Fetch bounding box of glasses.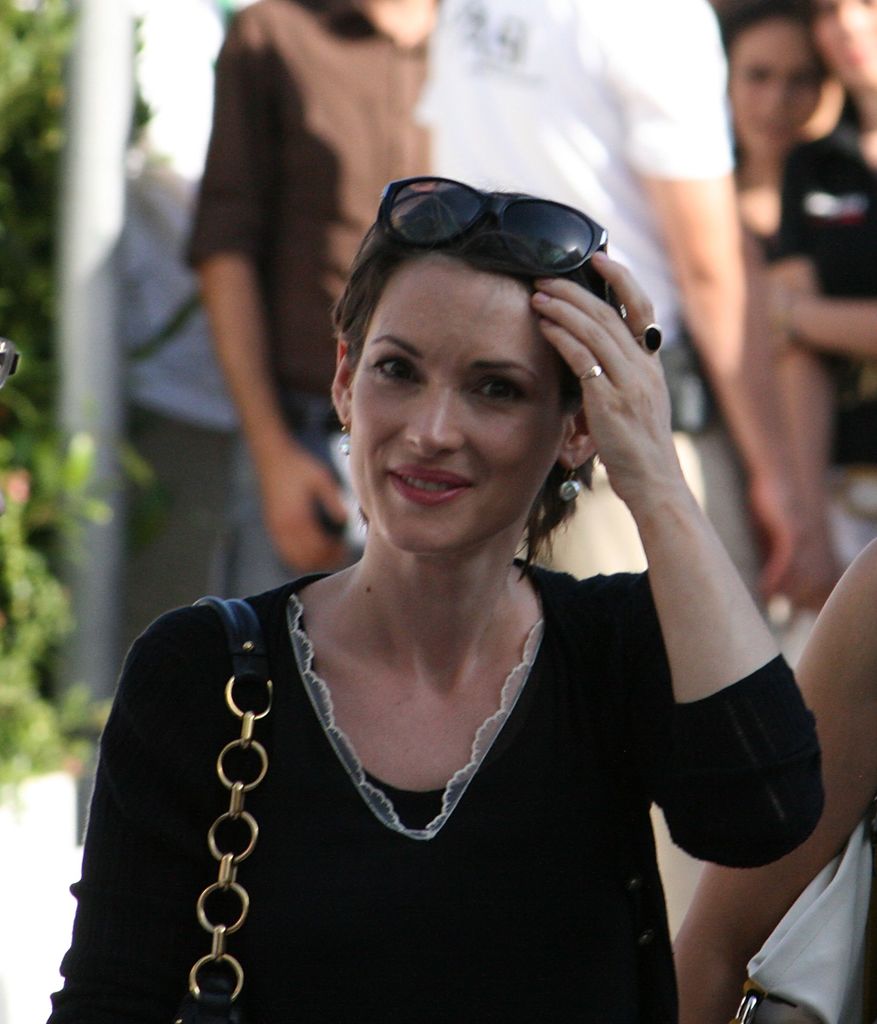
Bbox: crop(361, 188, 629, 294).
